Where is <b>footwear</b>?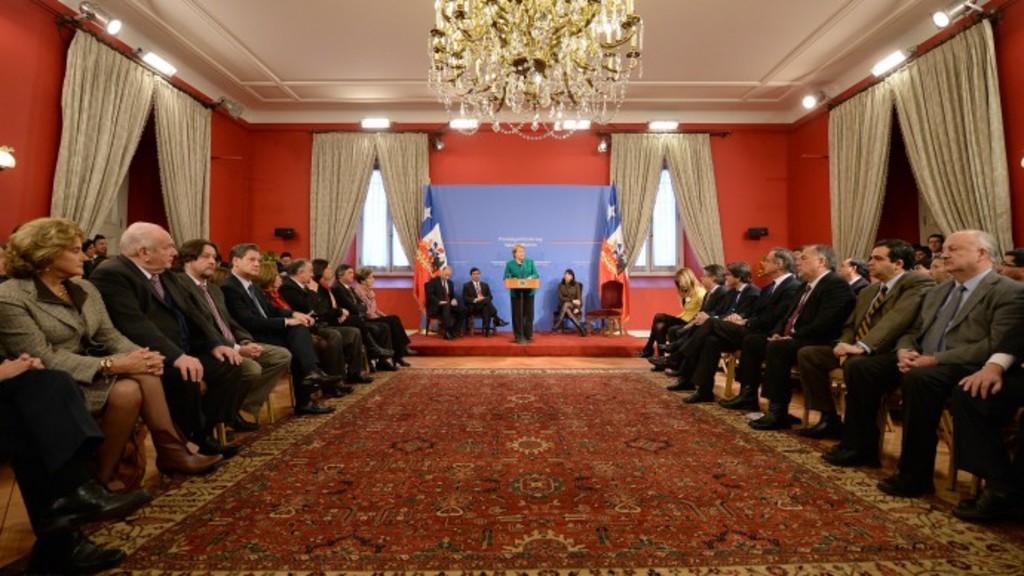
BBox(828, 453, 880, 466).
